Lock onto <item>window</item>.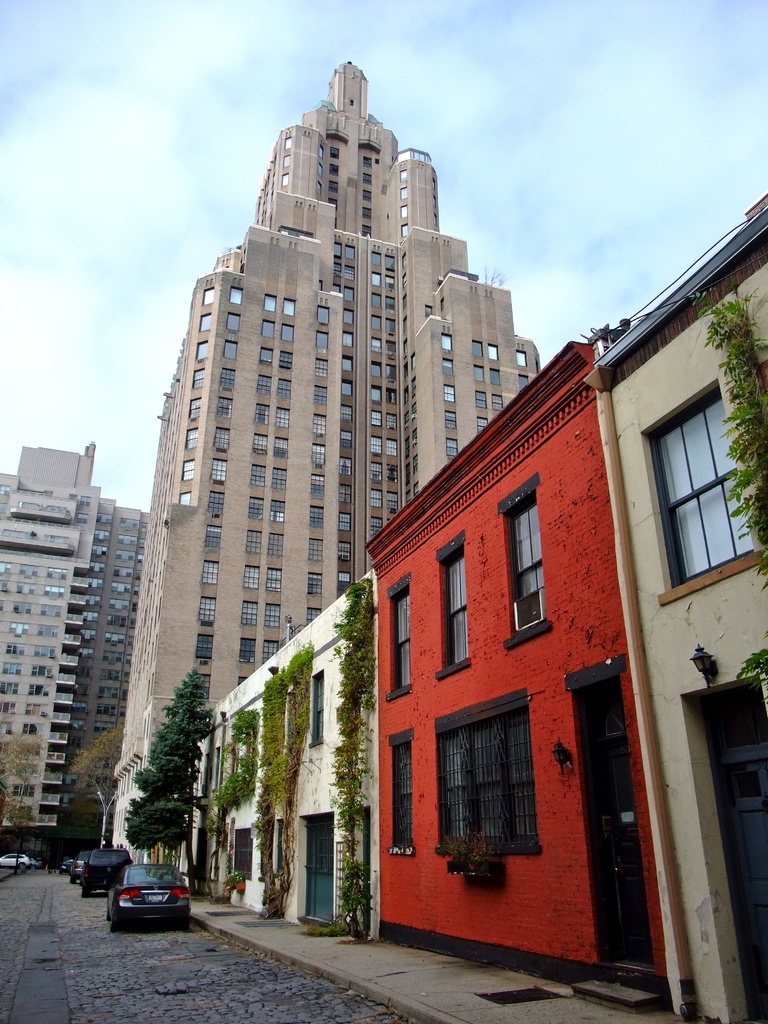
Locked: pyautogui.locateOnScreen(447, 436, 456, 456).
